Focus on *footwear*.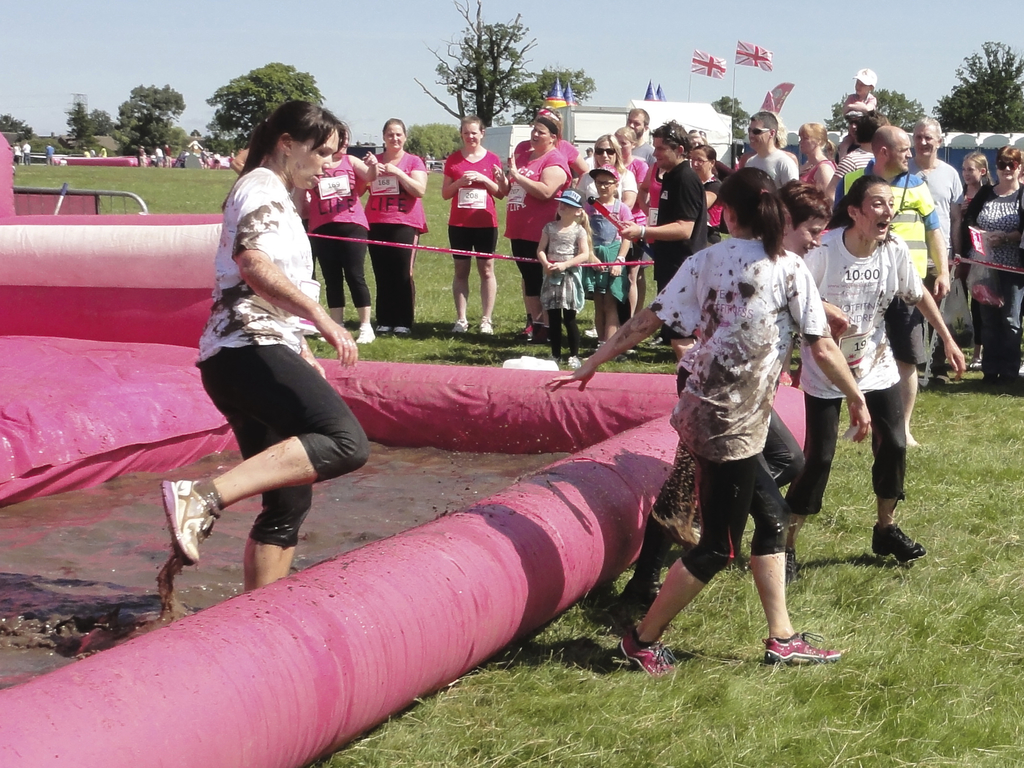
Focused at <region>373, 316, 388, 333</region>.
